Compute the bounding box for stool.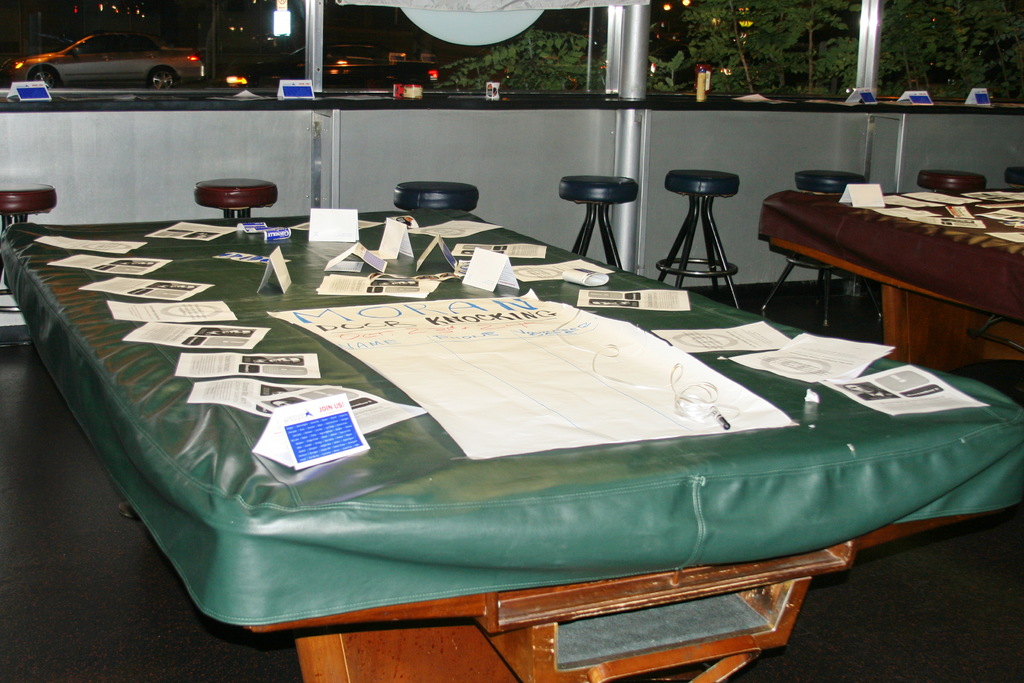
<box>391,178,477,215</box>.
